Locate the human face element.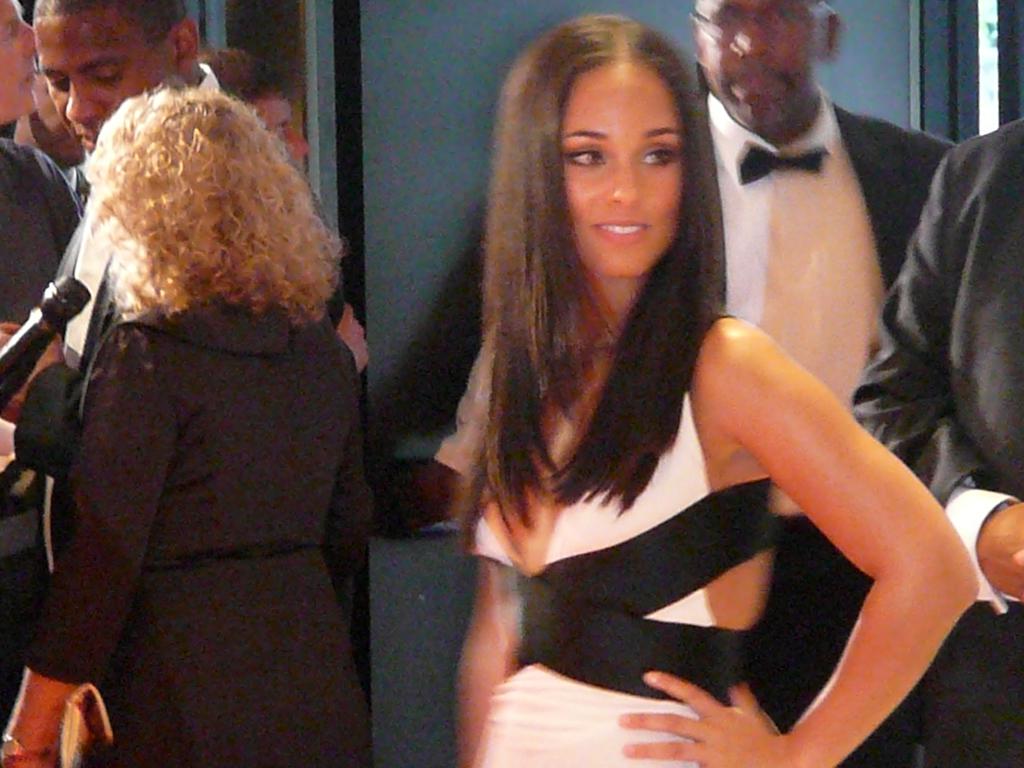
Element bbox: [1,0,38,127].
